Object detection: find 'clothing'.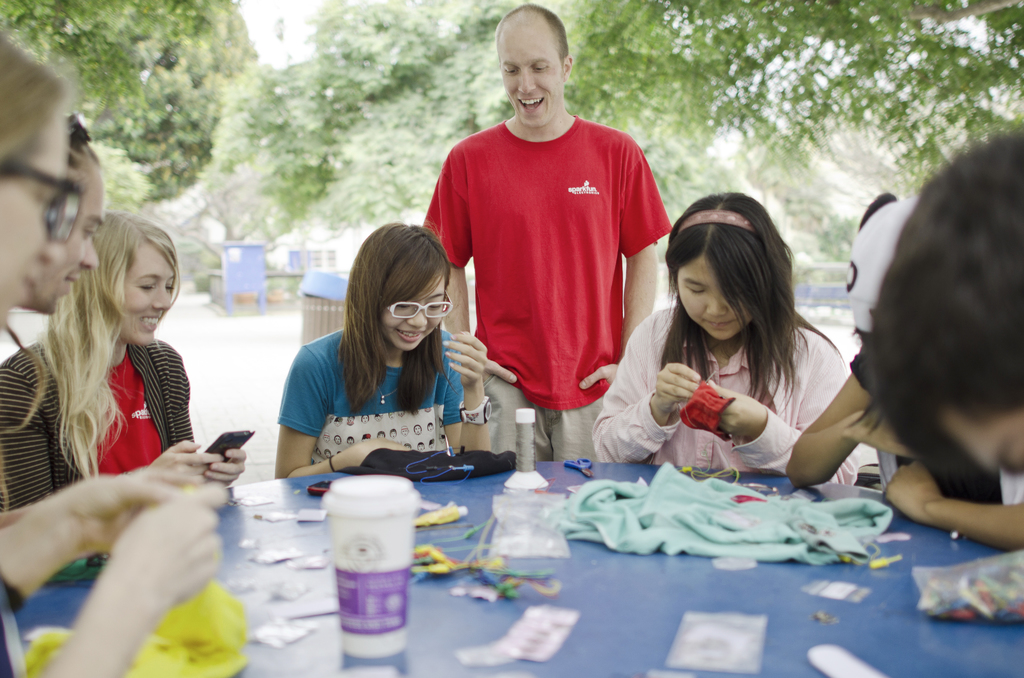
select_region(269, 326, 488, 473).
